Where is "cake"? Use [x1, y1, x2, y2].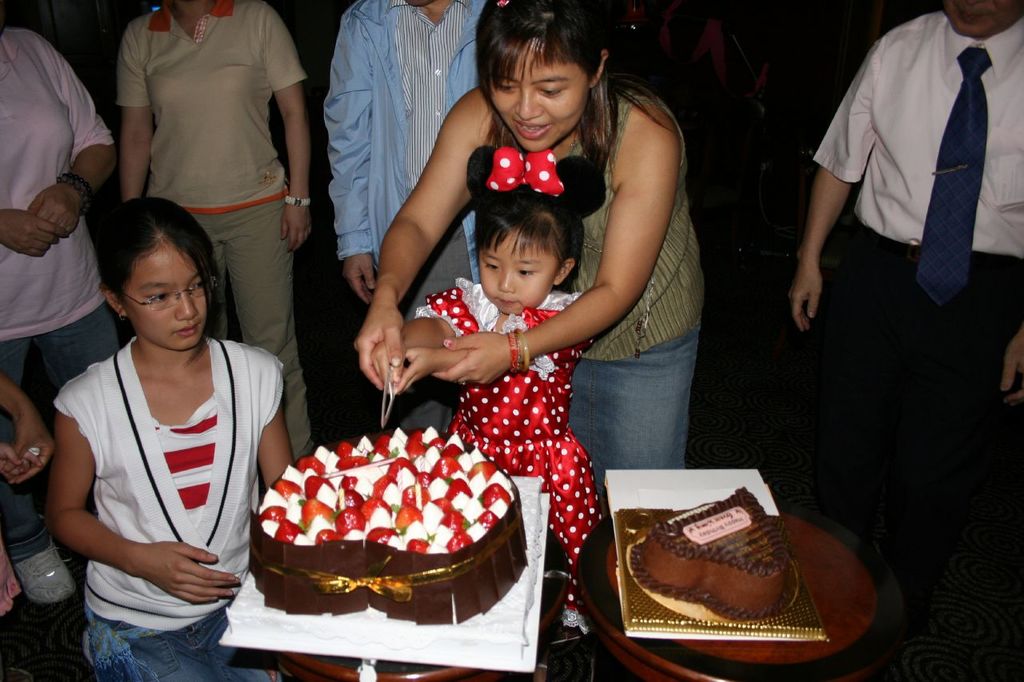
[249, 436, 518, 620].
